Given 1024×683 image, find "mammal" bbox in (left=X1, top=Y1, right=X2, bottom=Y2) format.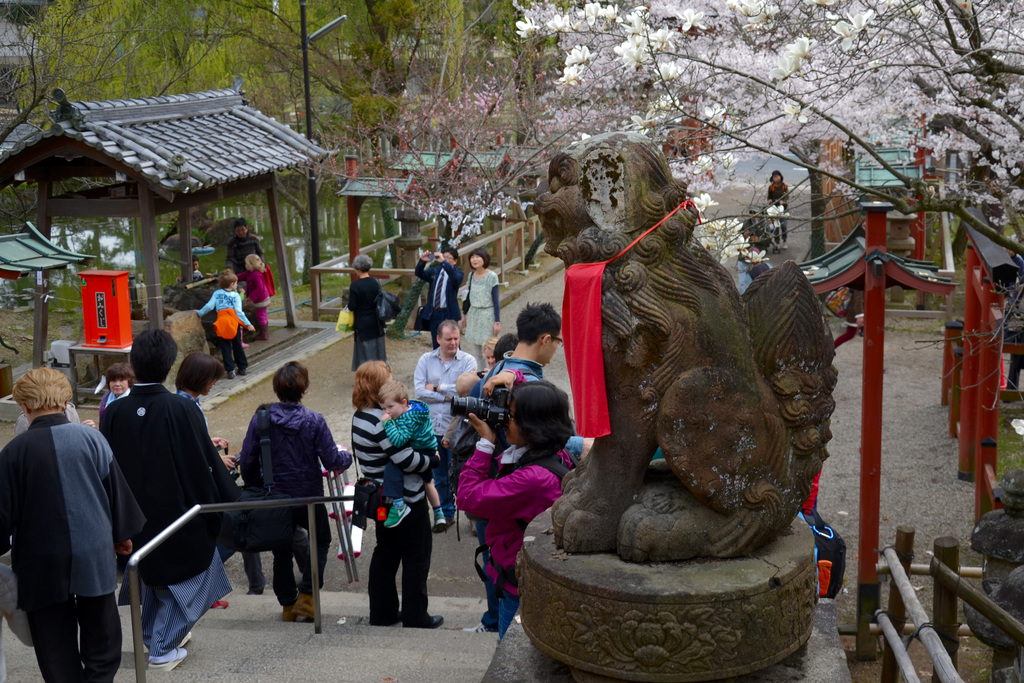
(left=232, top=218, right=261, bottom=274).
